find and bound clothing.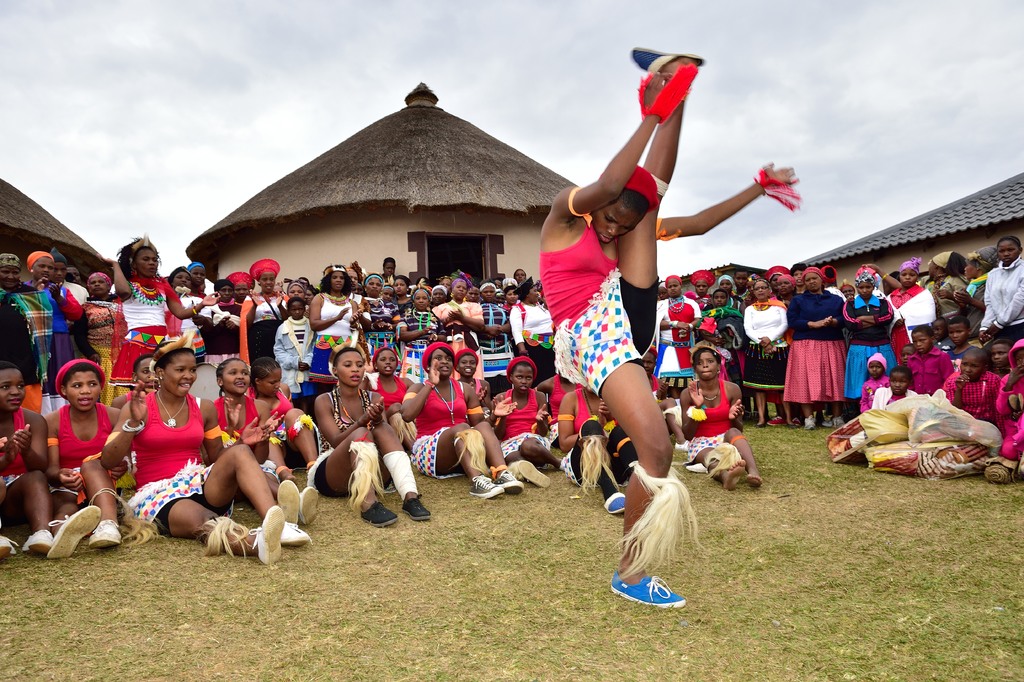
Bound: bbox(394, 302, 445, 378).
